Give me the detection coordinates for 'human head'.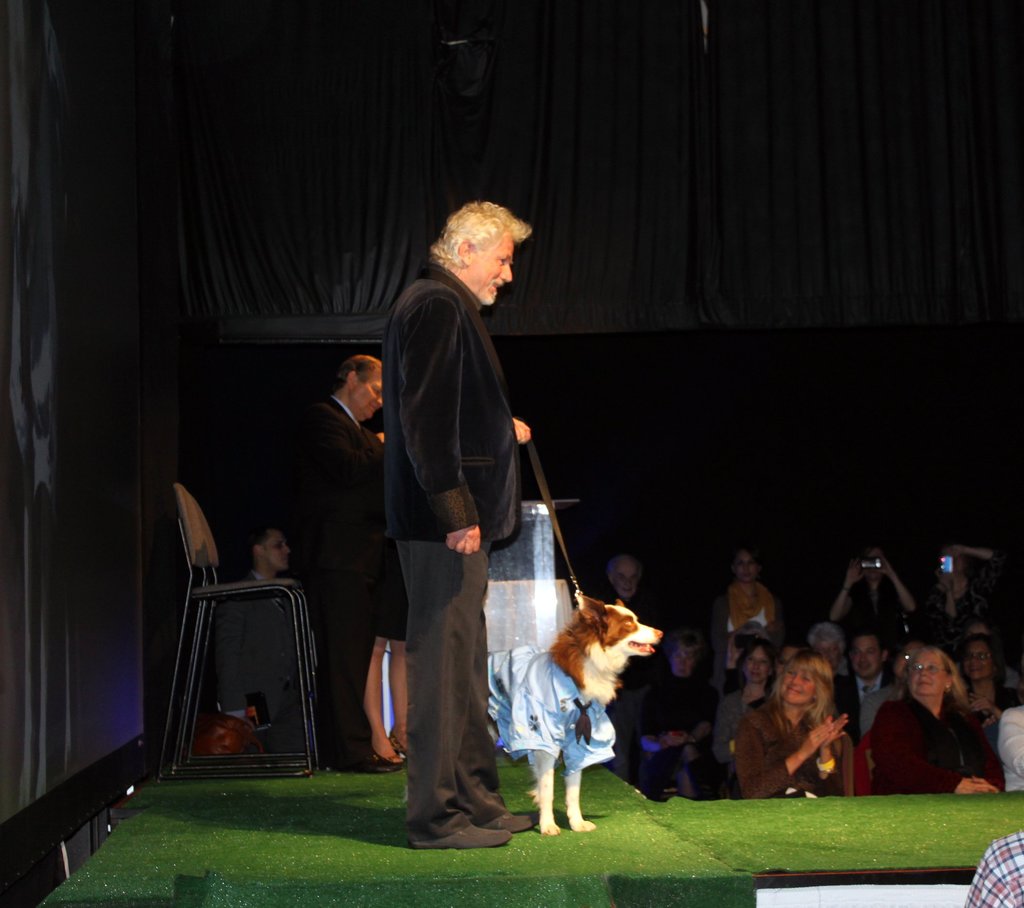
[740, 642, 771, 684].
